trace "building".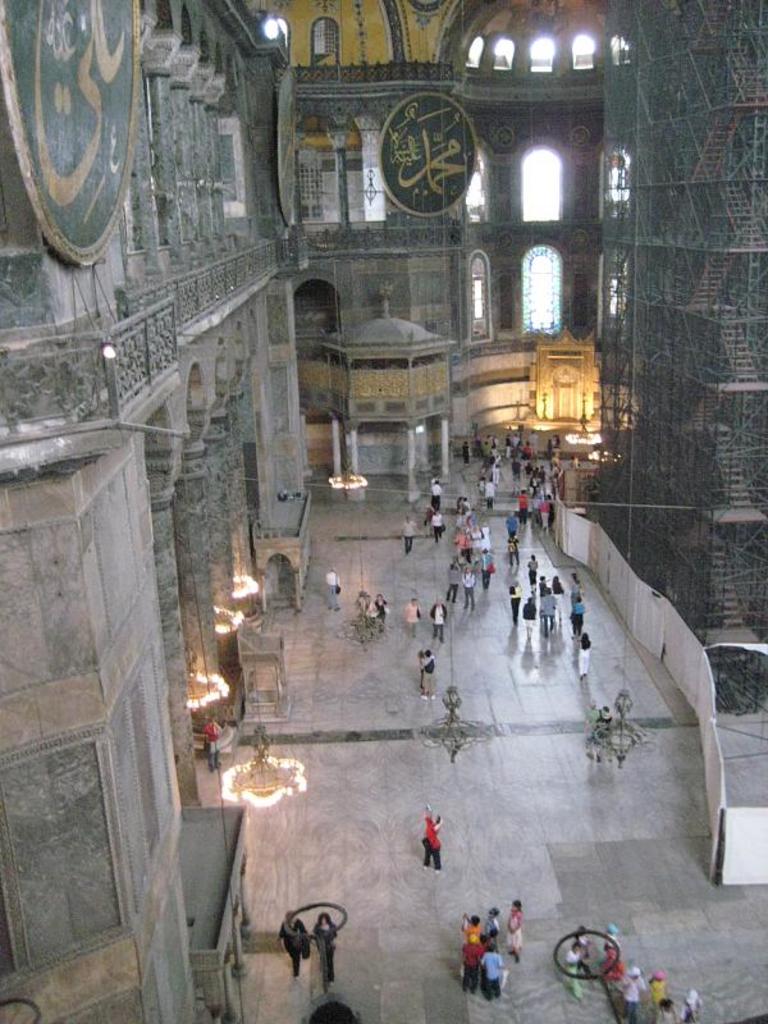
Traced to {"left": 0, "top": 0, "right": 767, "bottom": 1023}.
